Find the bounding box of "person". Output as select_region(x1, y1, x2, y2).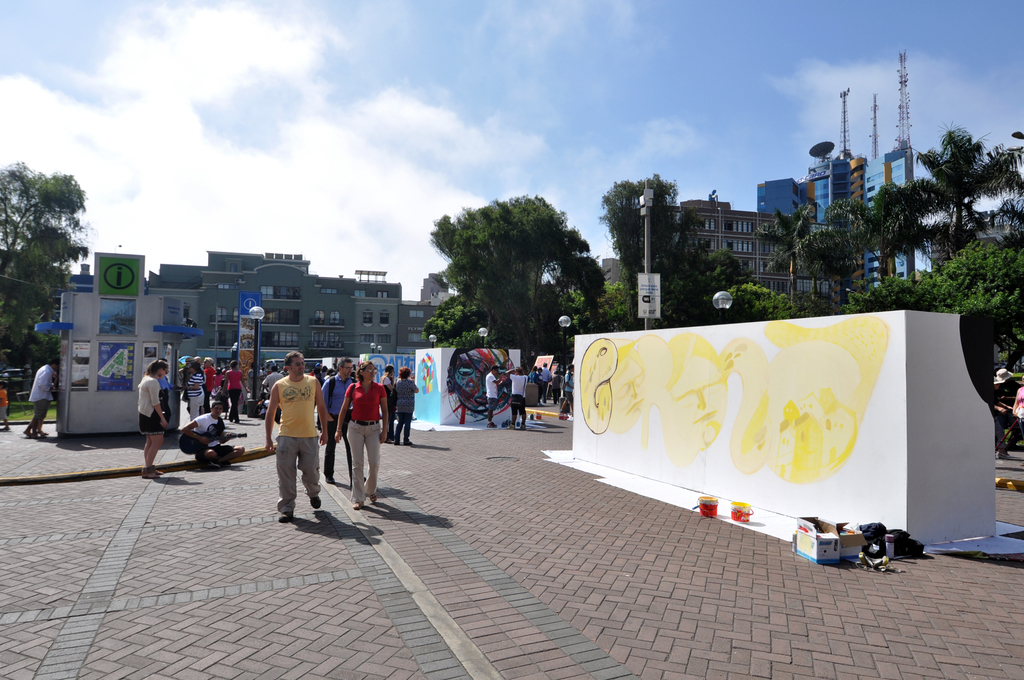
select_region(154, 360, 170, 414).
